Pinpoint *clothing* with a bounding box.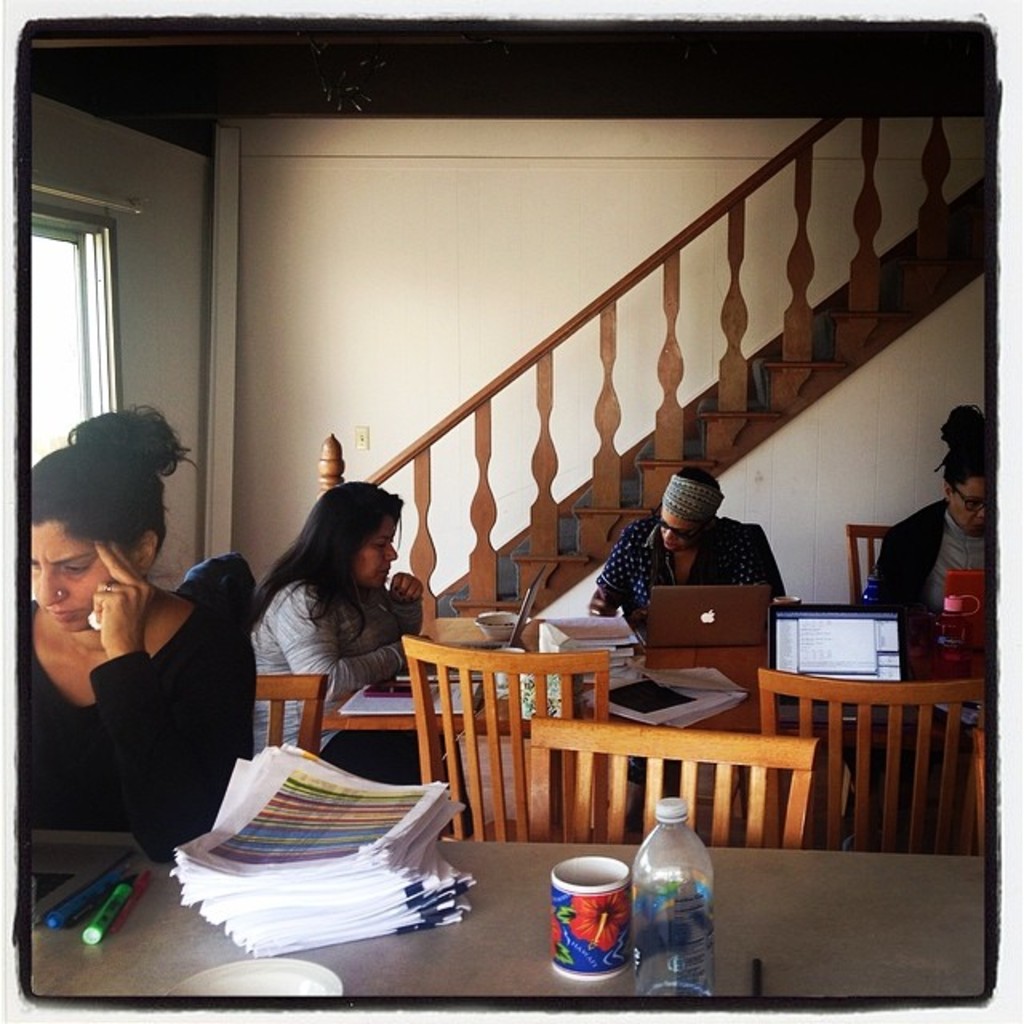
left=238, top=562, right=446, bottom=781.
